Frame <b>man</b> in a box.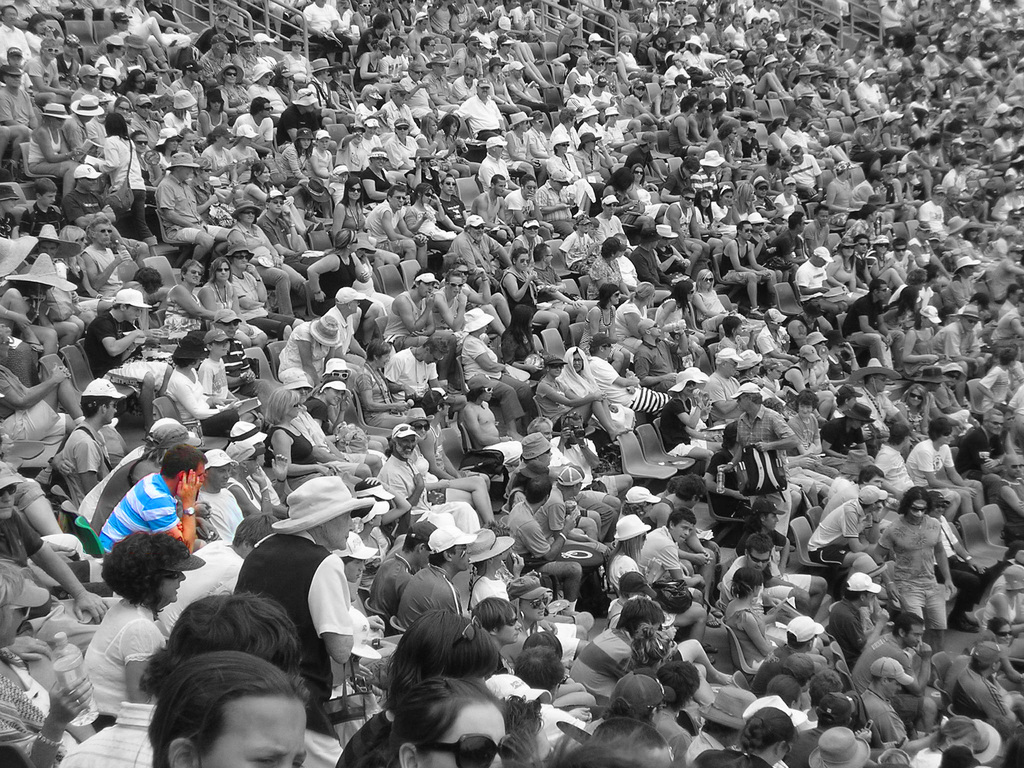
<box>920,188,950,242</box>.
